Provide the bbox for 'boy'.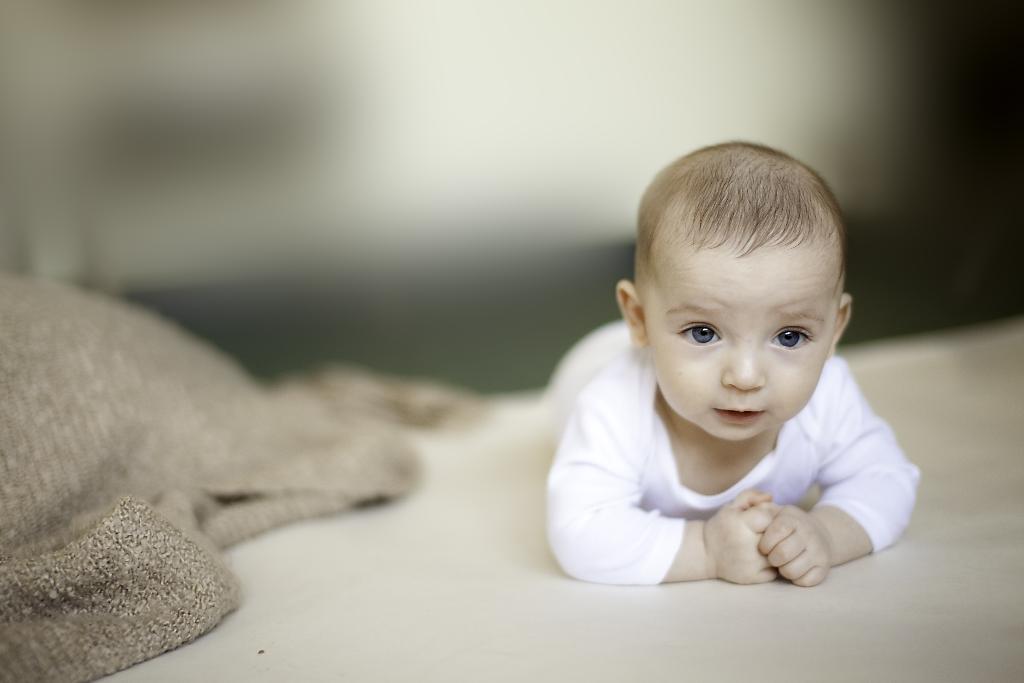
Rect(539, 133, 924, 603).
